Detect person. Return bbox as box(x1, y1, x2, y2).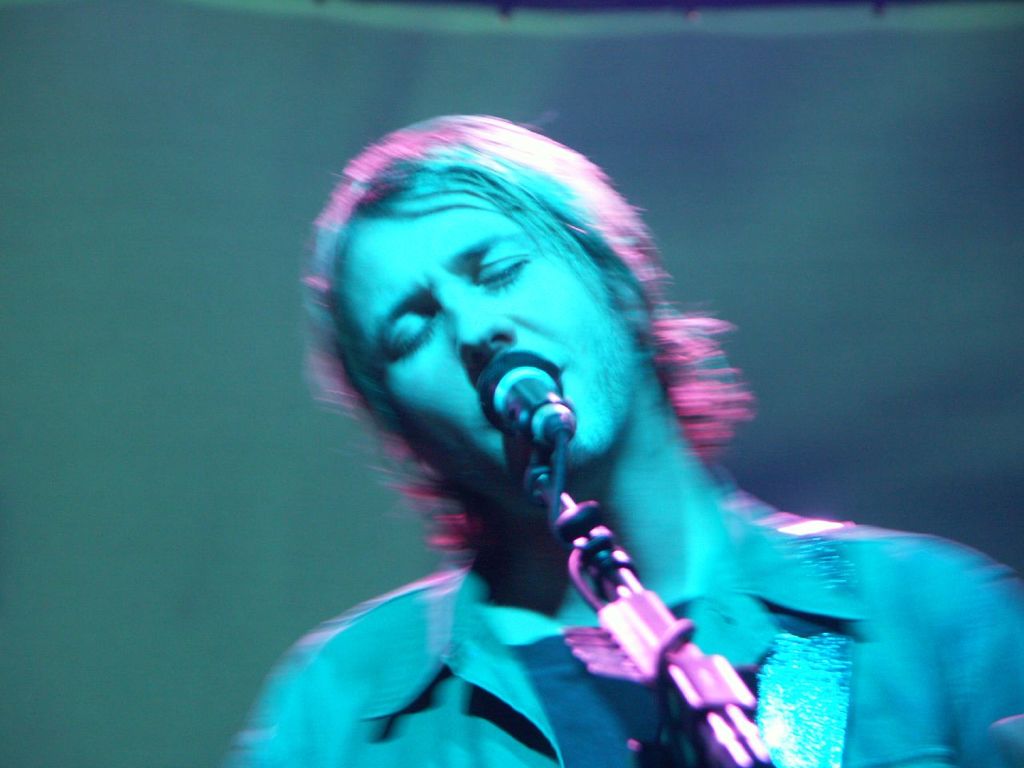
box(235, 100, 874, 762).
